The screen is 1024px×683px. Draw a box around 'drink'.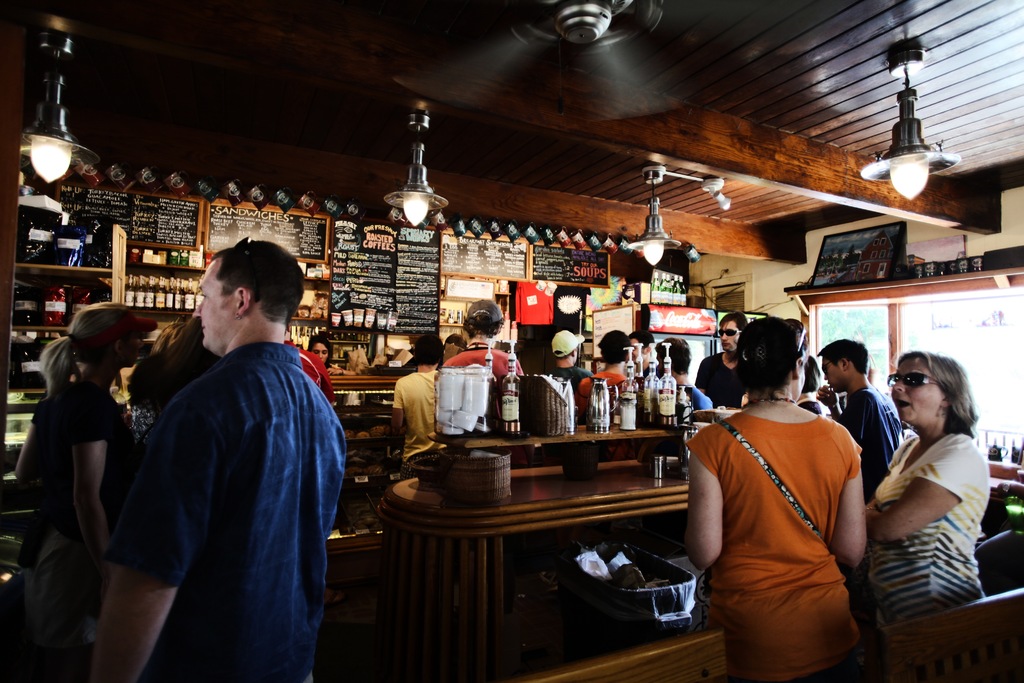
(x1=646, y1=398, x2=661, y2=425).
